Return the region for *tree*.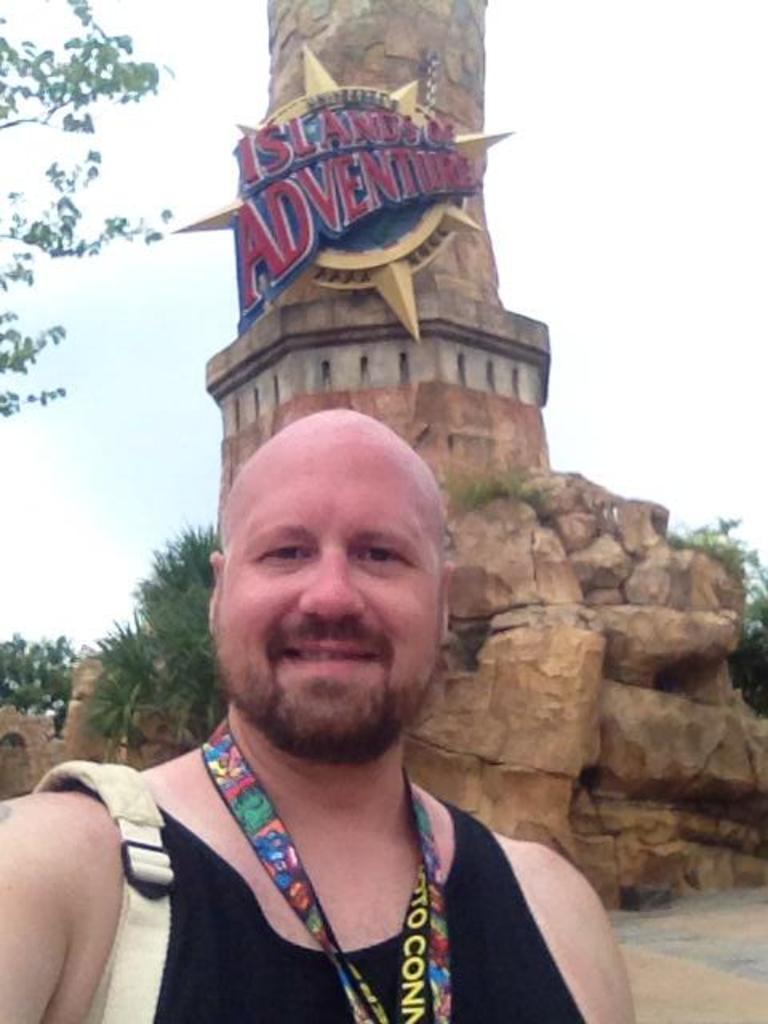
(0,0,173,413).
